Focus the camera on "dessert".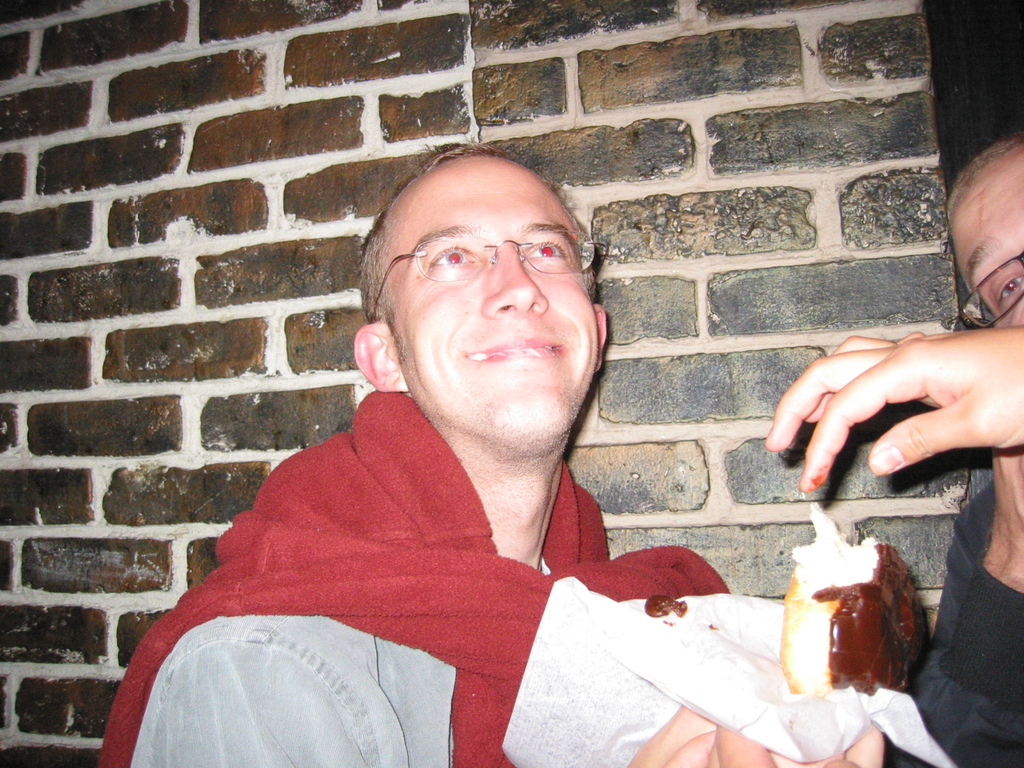
Focus region: 784,527,932,724.
